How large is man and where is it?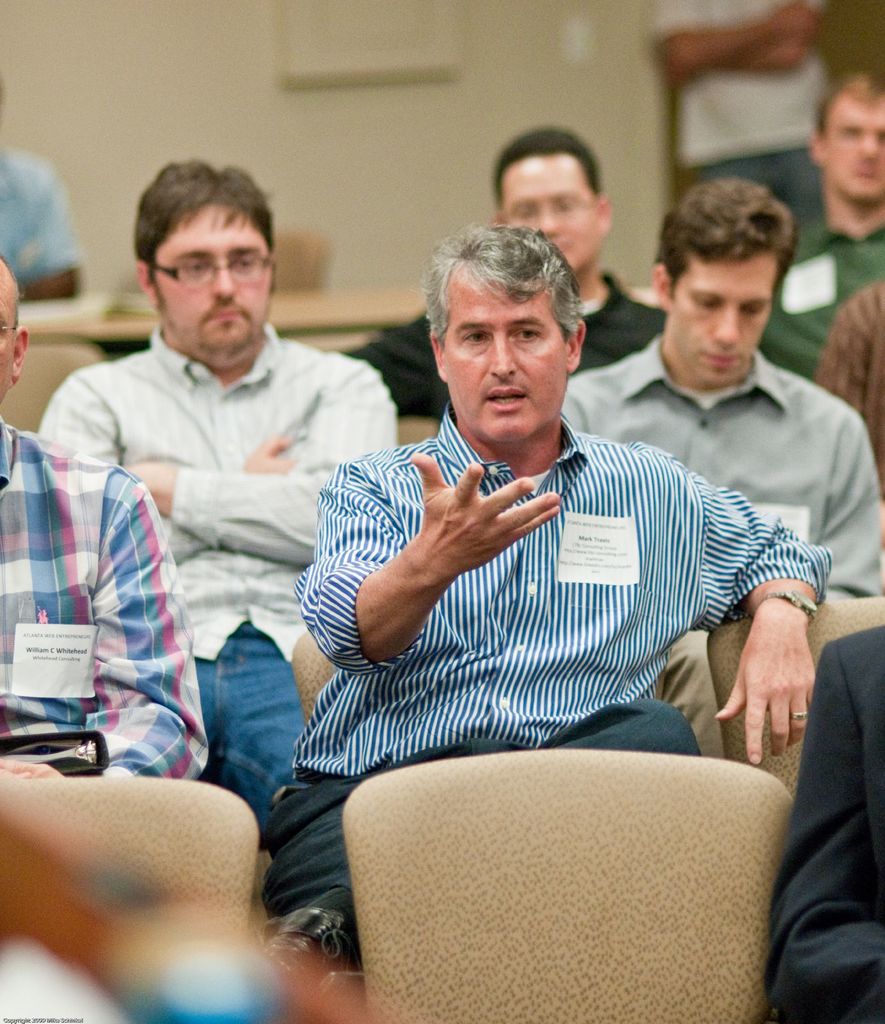
Bounding box: <bbox>806, 282, 884, 476</bbox>.
